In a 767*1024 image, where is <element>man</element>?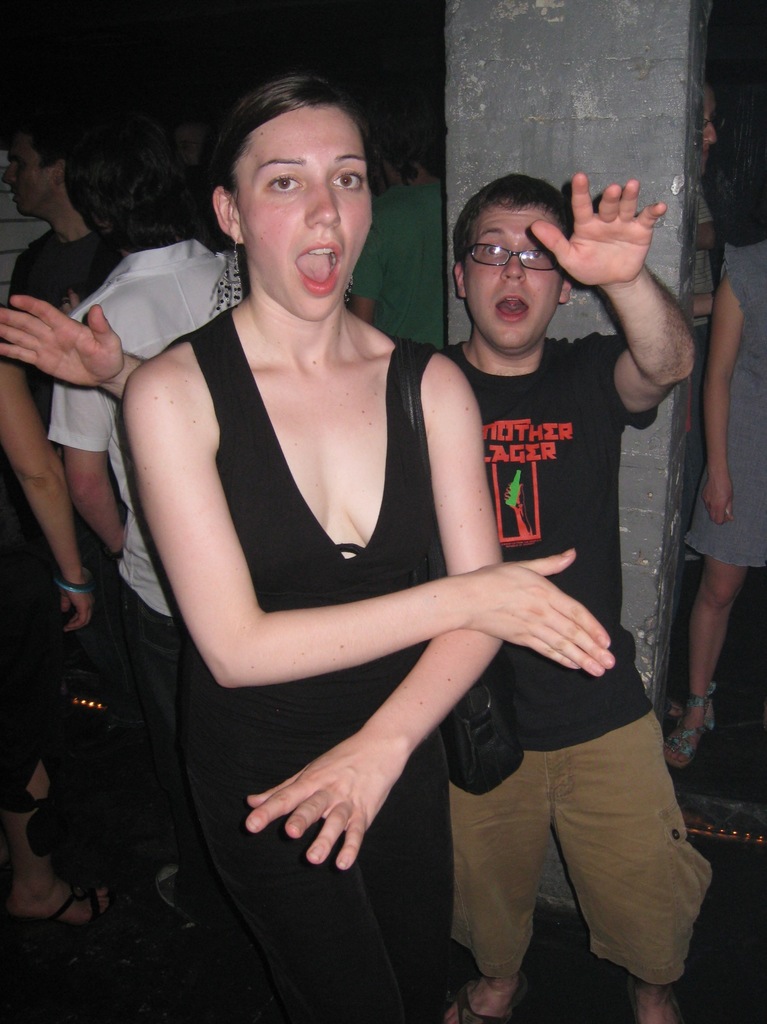
410:127:695:966.
